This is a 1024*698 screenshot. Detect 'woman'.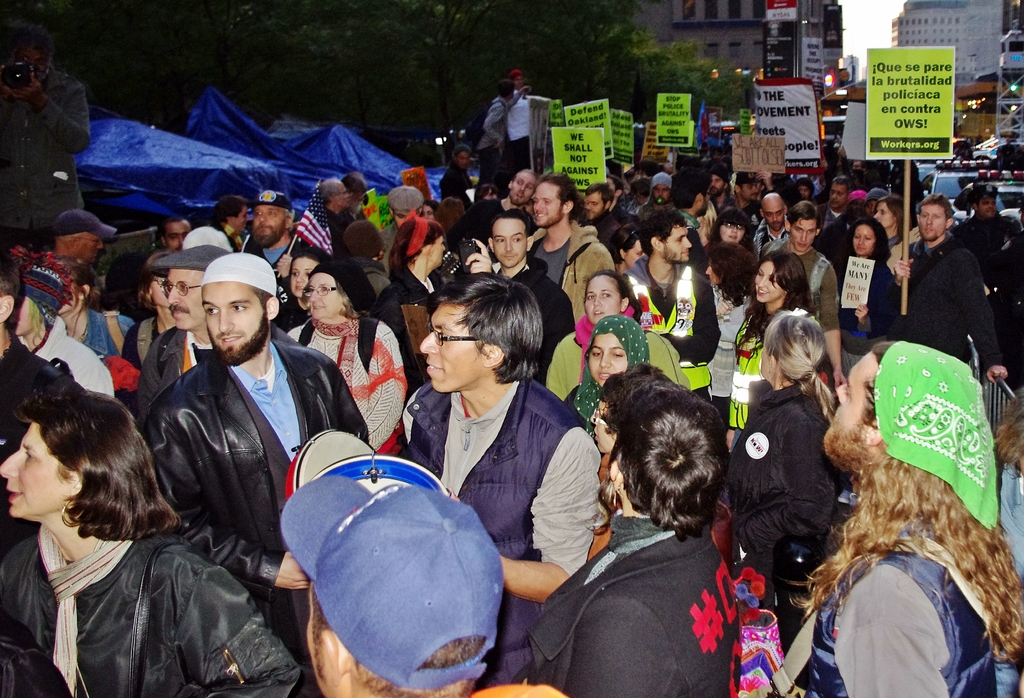
[11,252,120,406].
